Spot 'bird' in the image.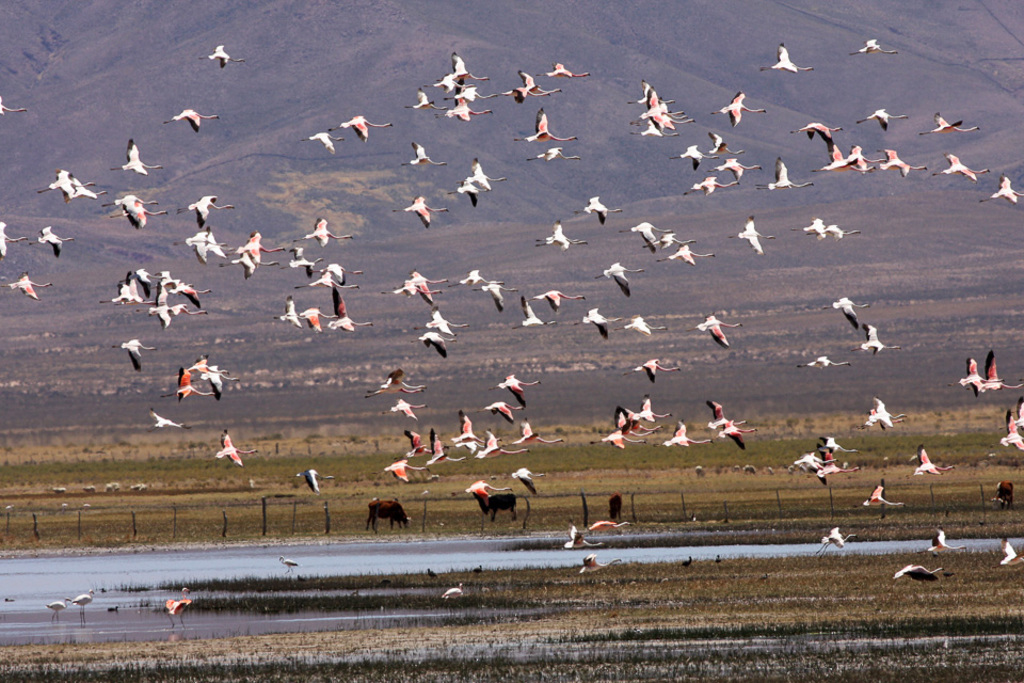
'bird' found at (46,172,80,191).
